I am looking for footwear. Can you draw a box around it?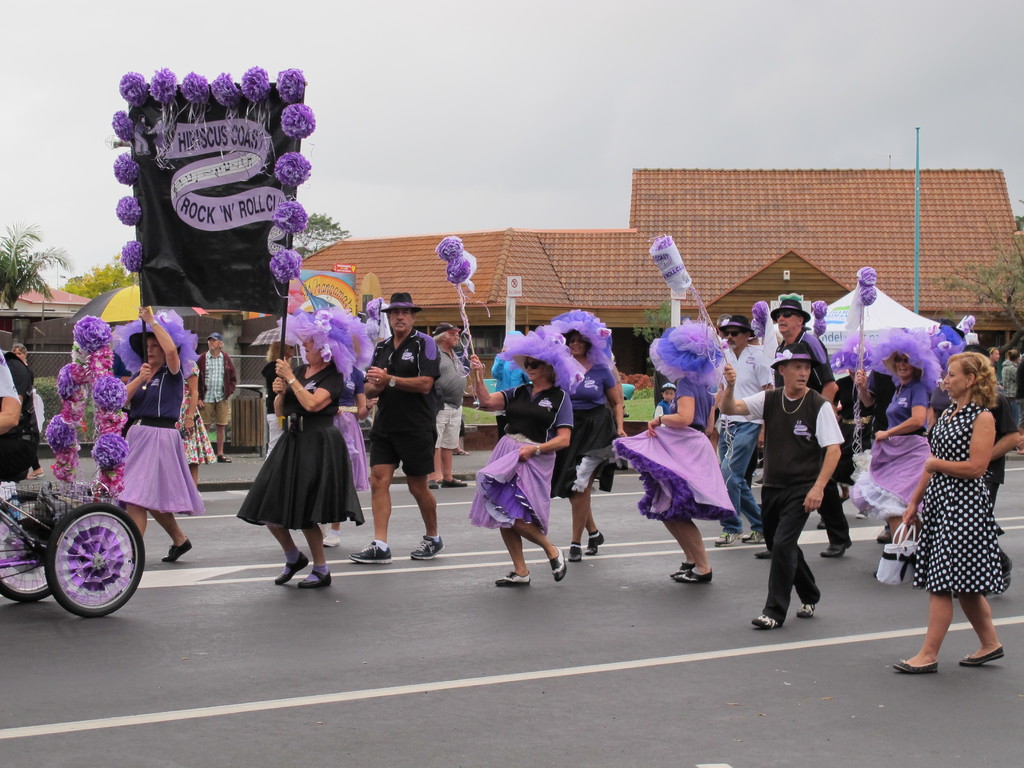
Sure, the bounding box is l=819, t=538, r=851, b=558.
